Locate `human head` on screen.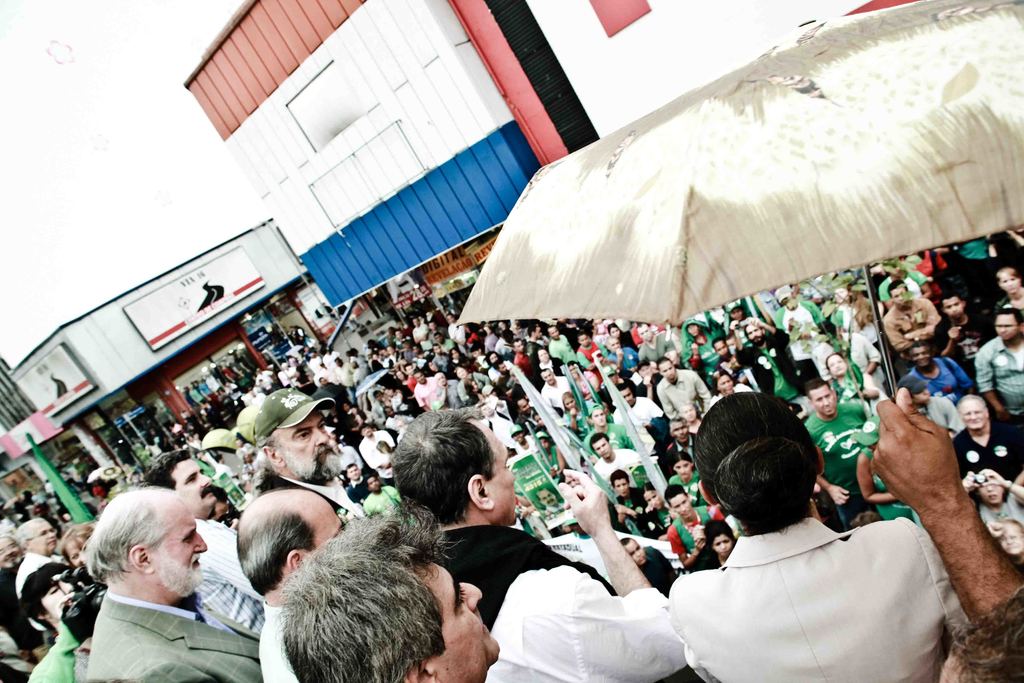
On screen at box(696, 395, 839, 540).
